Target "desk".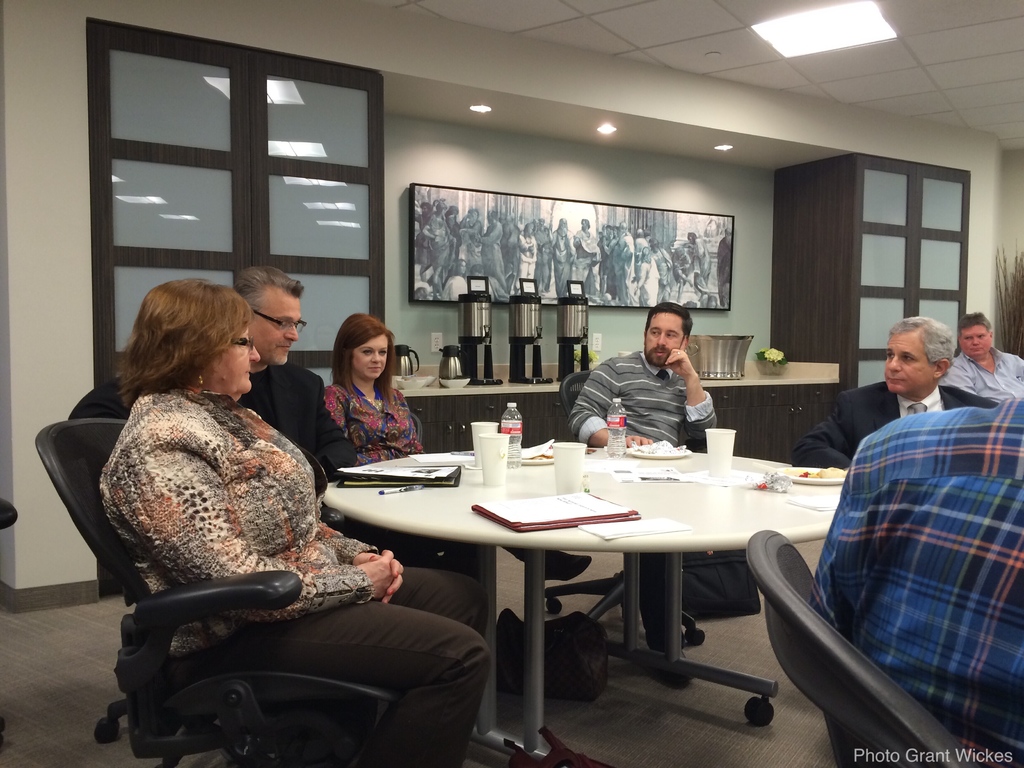
Target region: [left=167, top=451, right=877, bottom=759].
